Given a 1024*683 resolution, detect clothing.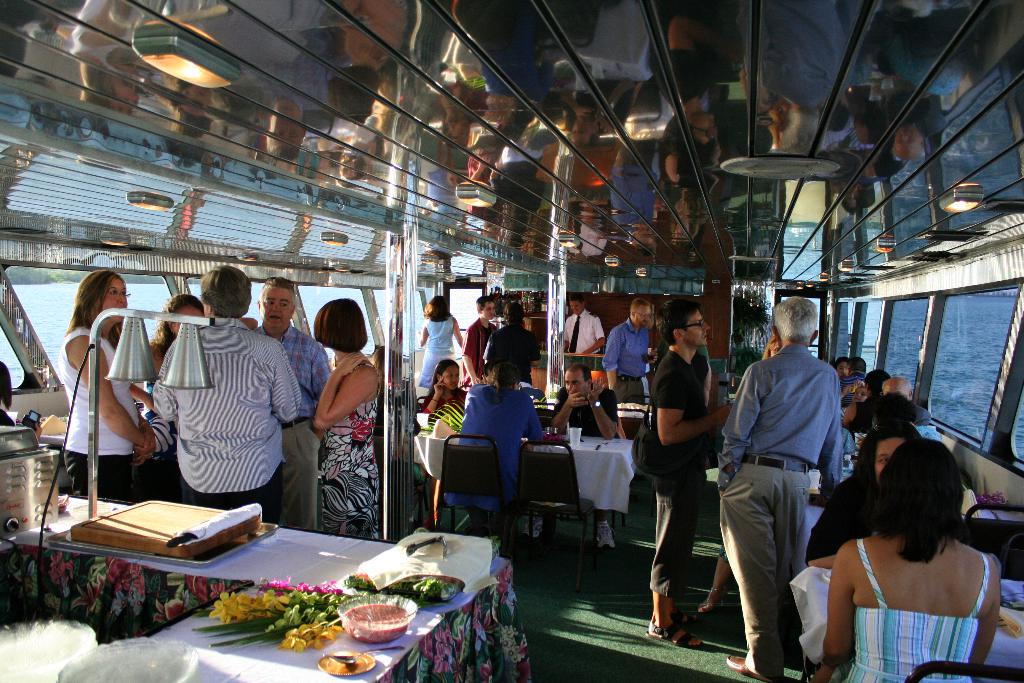
x1=147, y1=335, x2=170, y2=381.
